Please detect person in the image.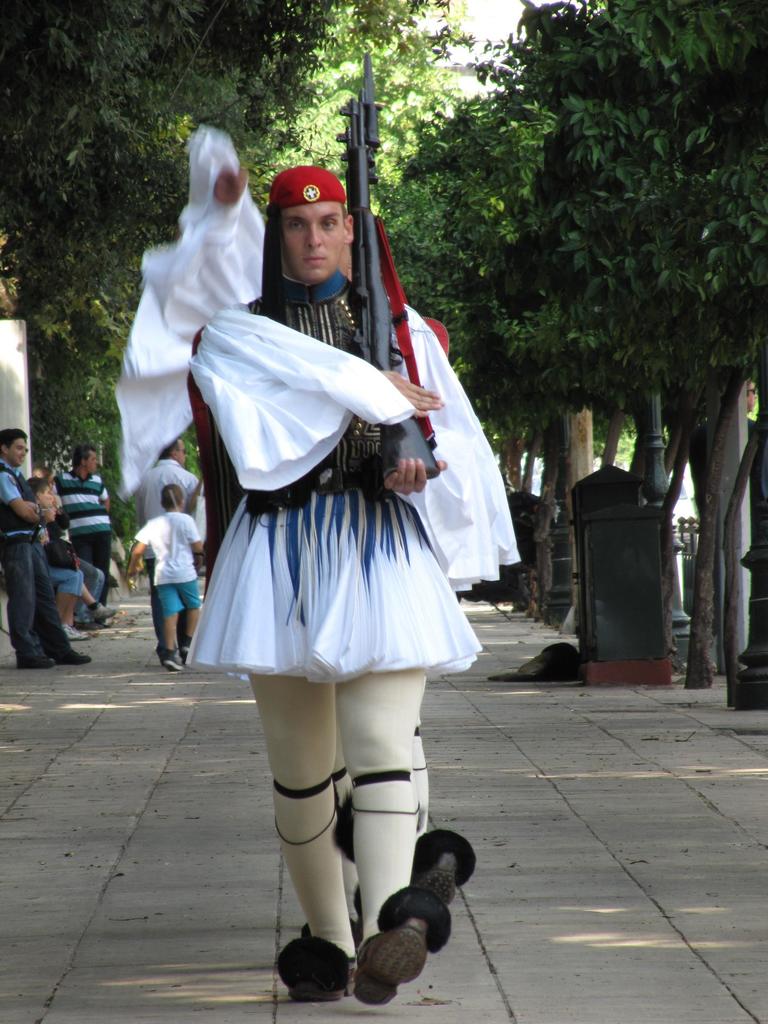
0:430:96:668.
